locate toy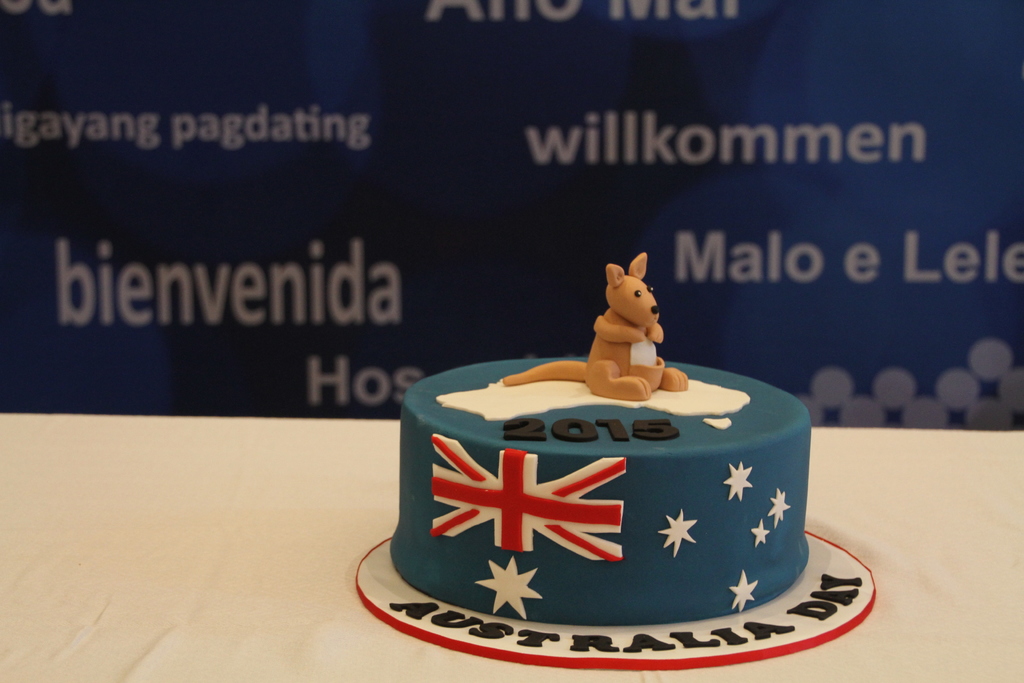
(568,259,697,409)
